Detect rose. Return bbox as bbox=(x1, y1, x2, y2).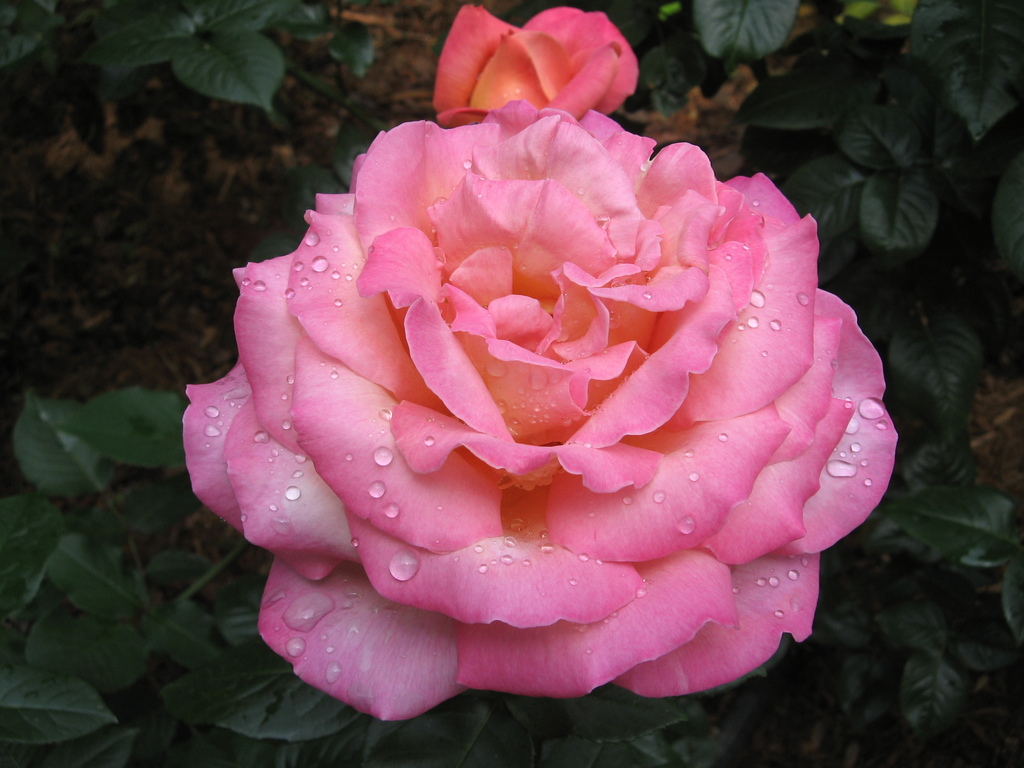
bbox=(435, 0, 641, 140).
